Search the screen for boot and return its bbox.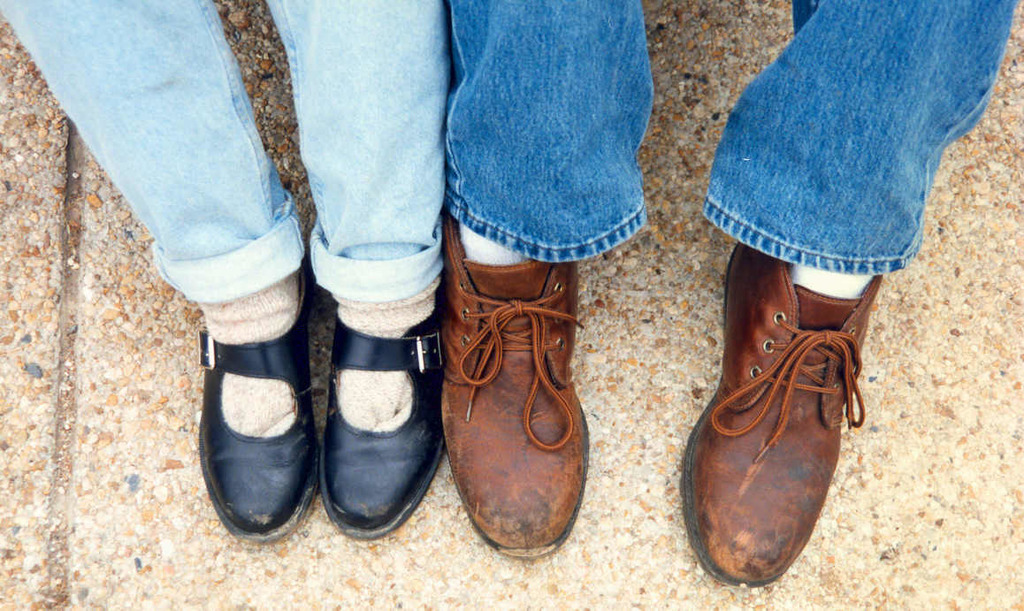
Found: {"x1": 687, "y1": 242, "x2": 879, "y2": 606}.
